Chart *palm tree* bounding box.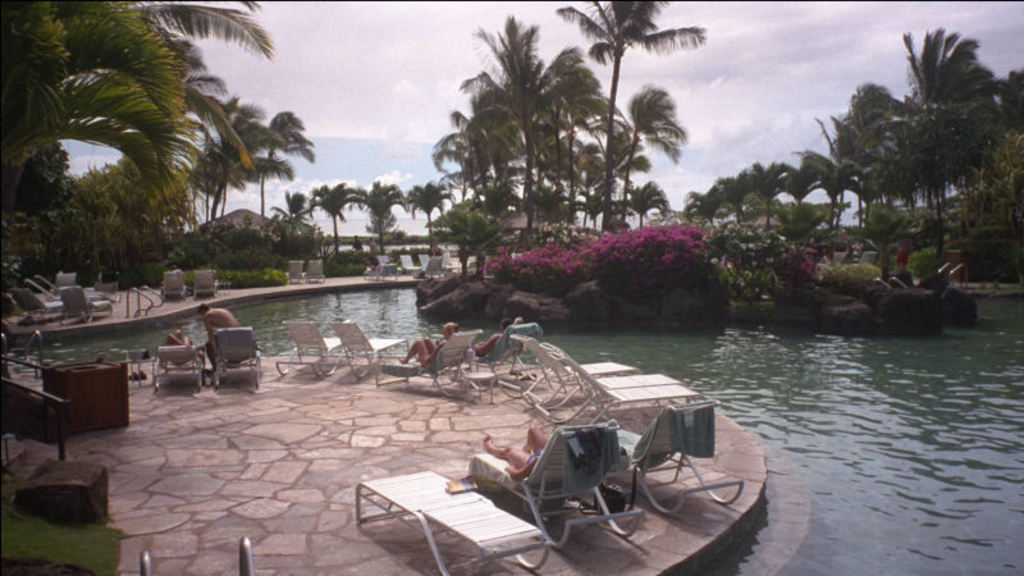
Charted: [274, 193, 312, 257].
